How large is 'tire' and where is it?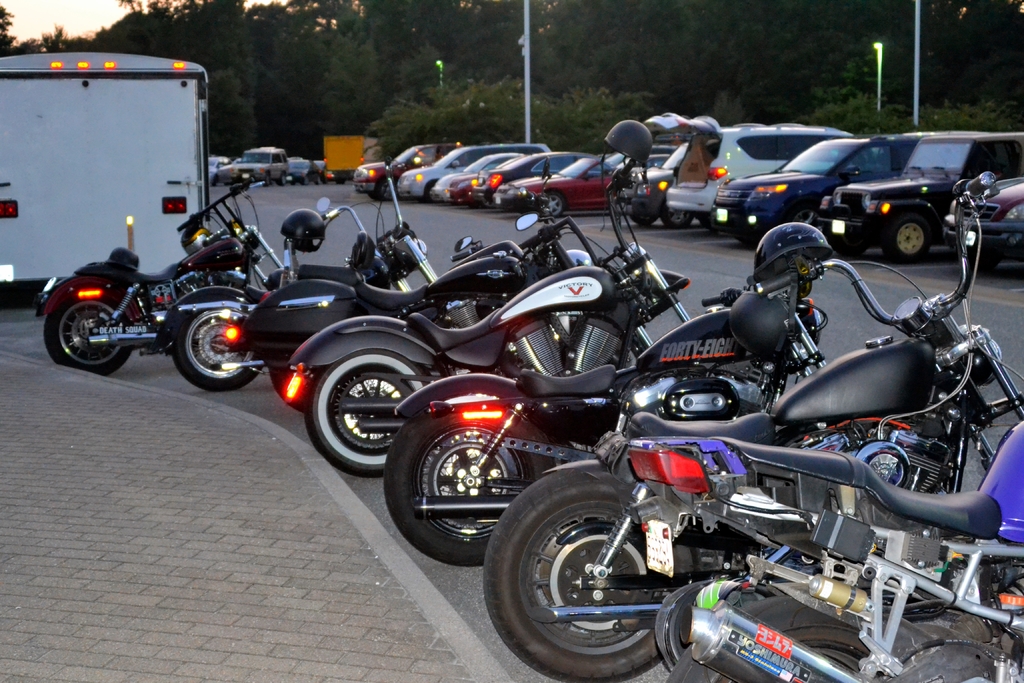
Bounding box: 546/191/567/217.
